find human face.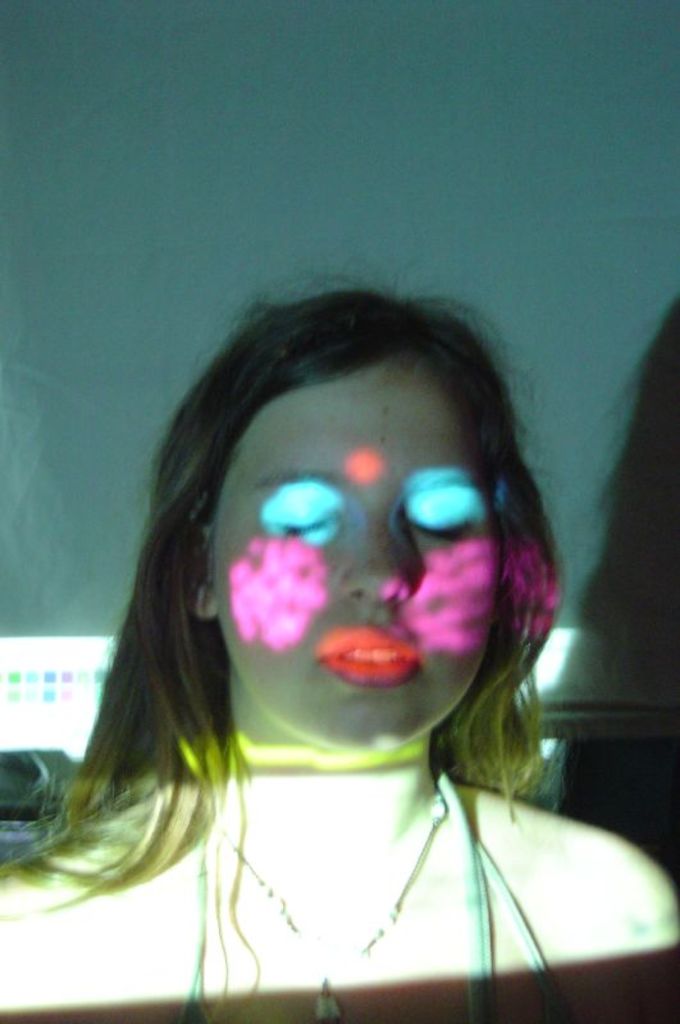
region(198, 365, 502, 750).
